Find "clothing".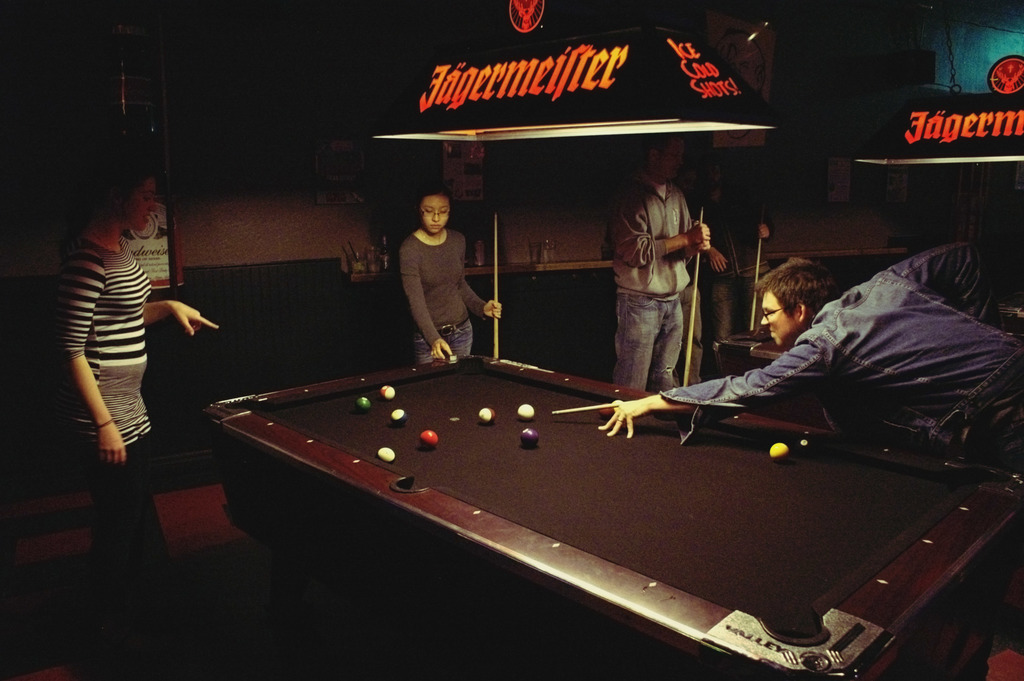
x1=623, y1=191, x2=710, y2=413.
